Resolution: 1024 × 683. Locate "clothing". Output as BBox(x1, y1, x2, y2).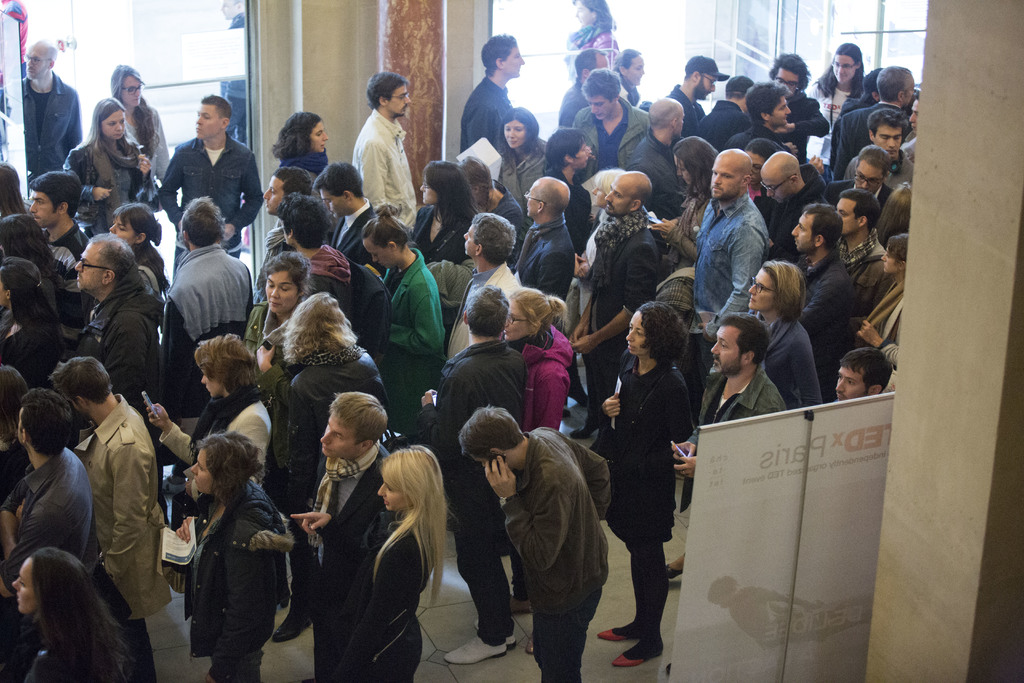
BBox(588, 206, 660, 431).
